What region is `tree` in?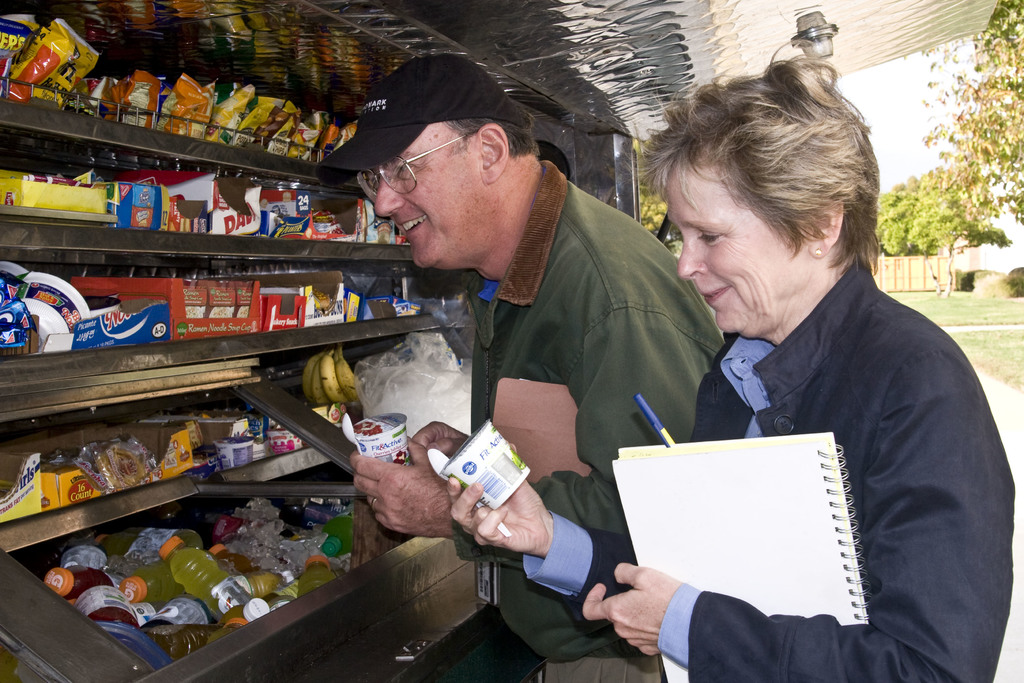
[618,122,684,255].
